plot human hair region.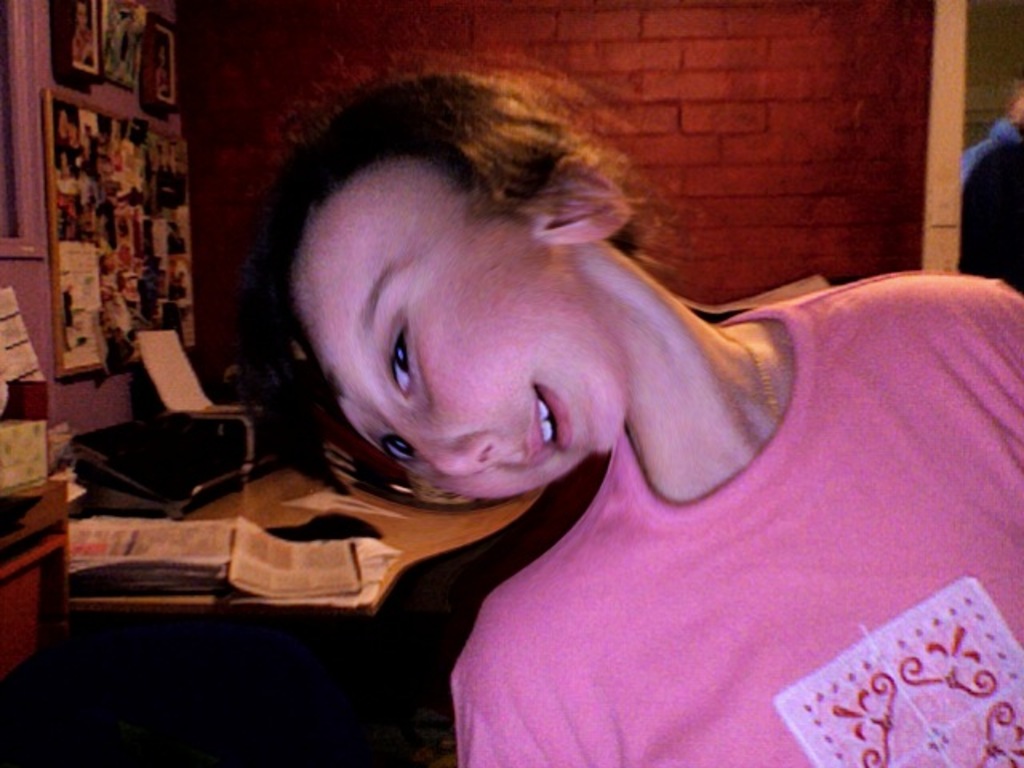
Plotted at [253, 66, 731, 462].
